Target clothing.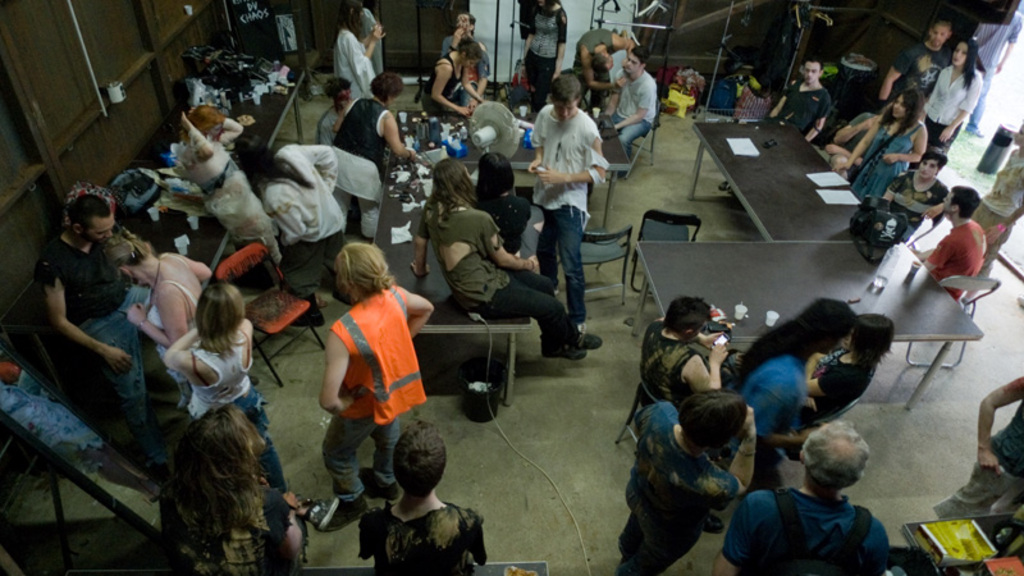
Target region: detection(987, 150, 1023, 260).
